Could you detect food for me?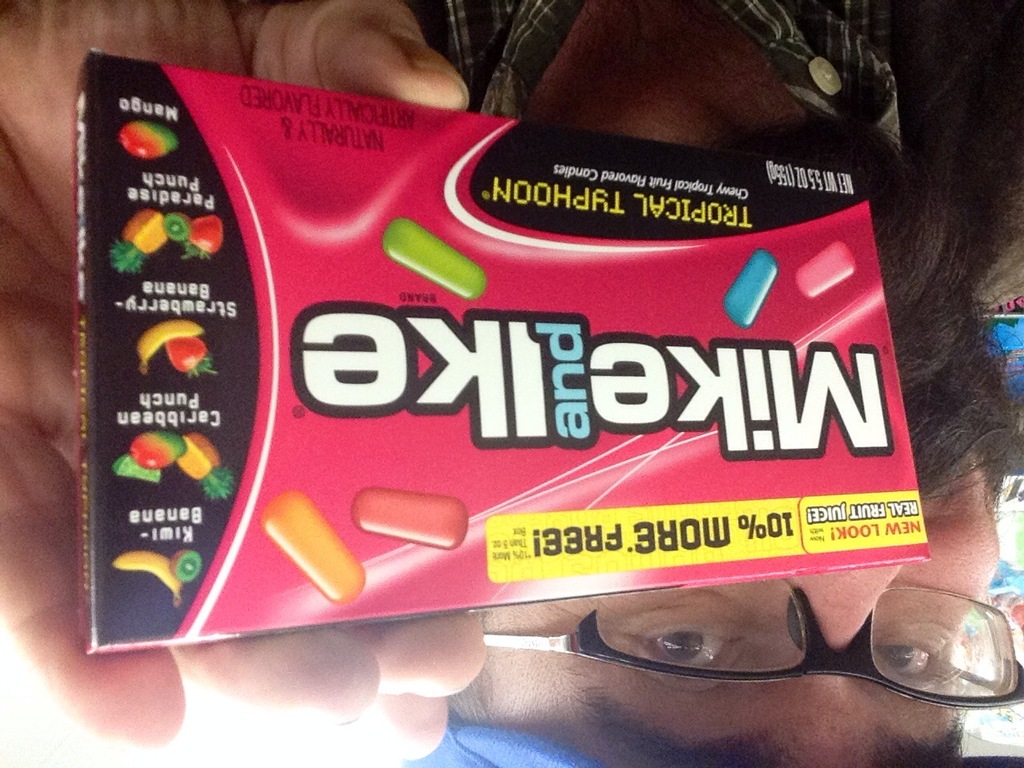
Detection result: 162,334,215,377.
